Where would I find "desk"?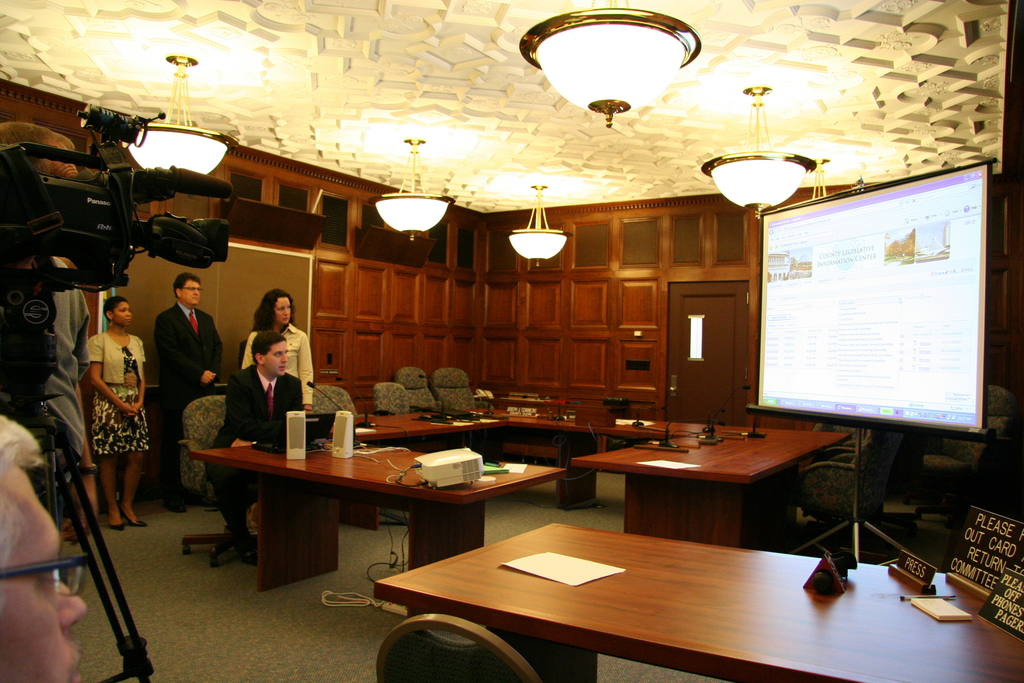
At region(566, 413, 714, 509).
